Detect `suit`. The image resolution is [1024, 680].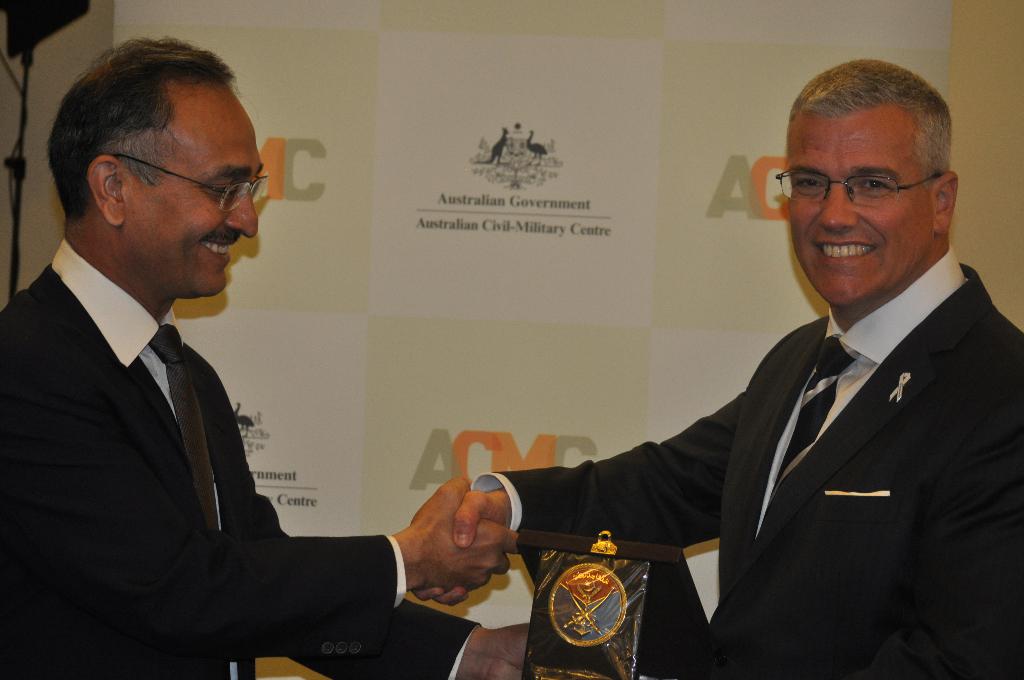
box=[476, 245, 1023, 679].
